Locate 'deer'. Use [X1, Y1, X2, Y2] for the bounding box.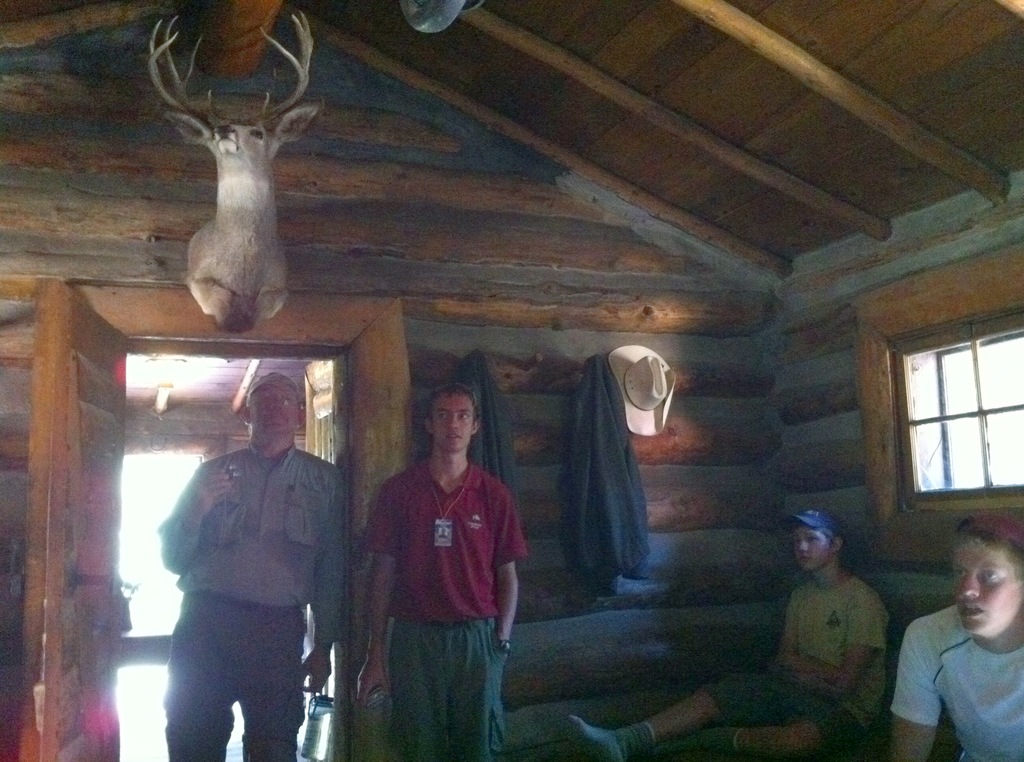
[149, 8, 325, 334].
